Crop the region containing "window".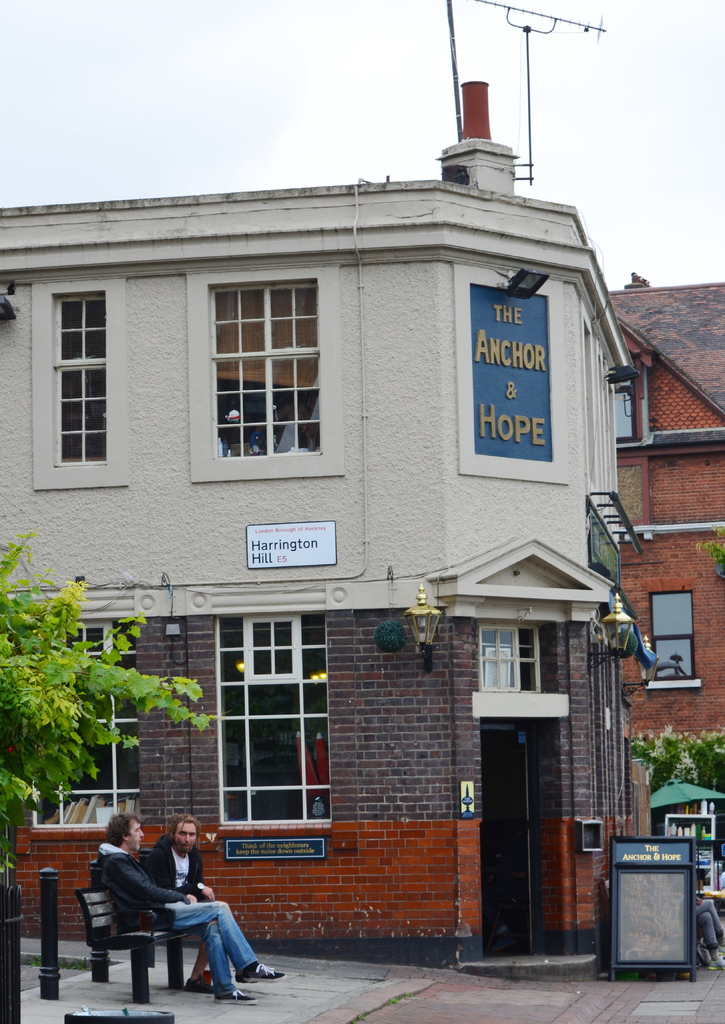
Crop region: locate(28, 620, 140, 836).
